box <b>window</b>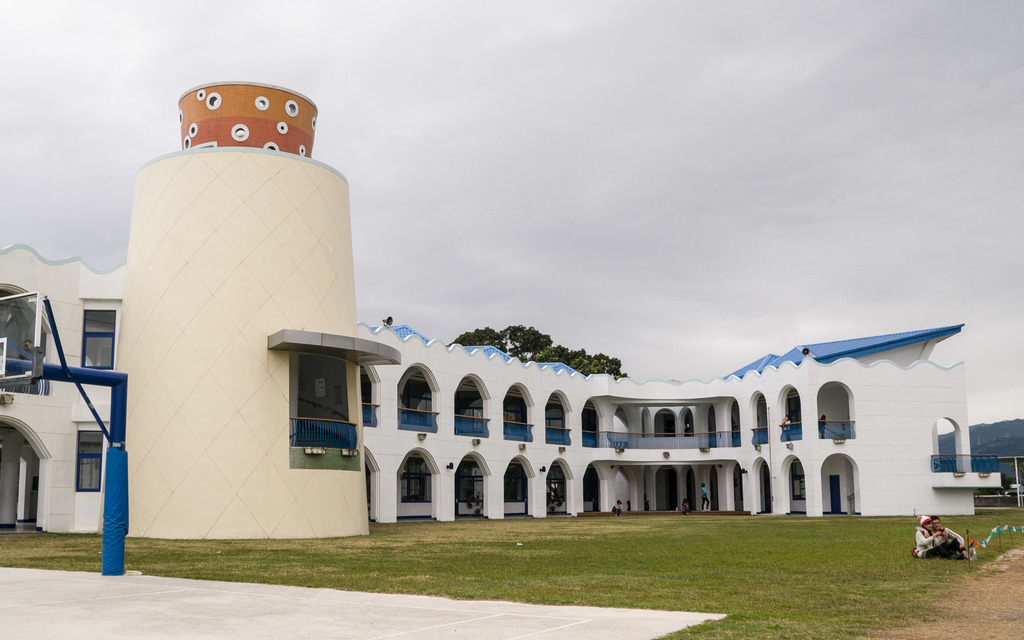
BBox(399, 458, 429, 500)
